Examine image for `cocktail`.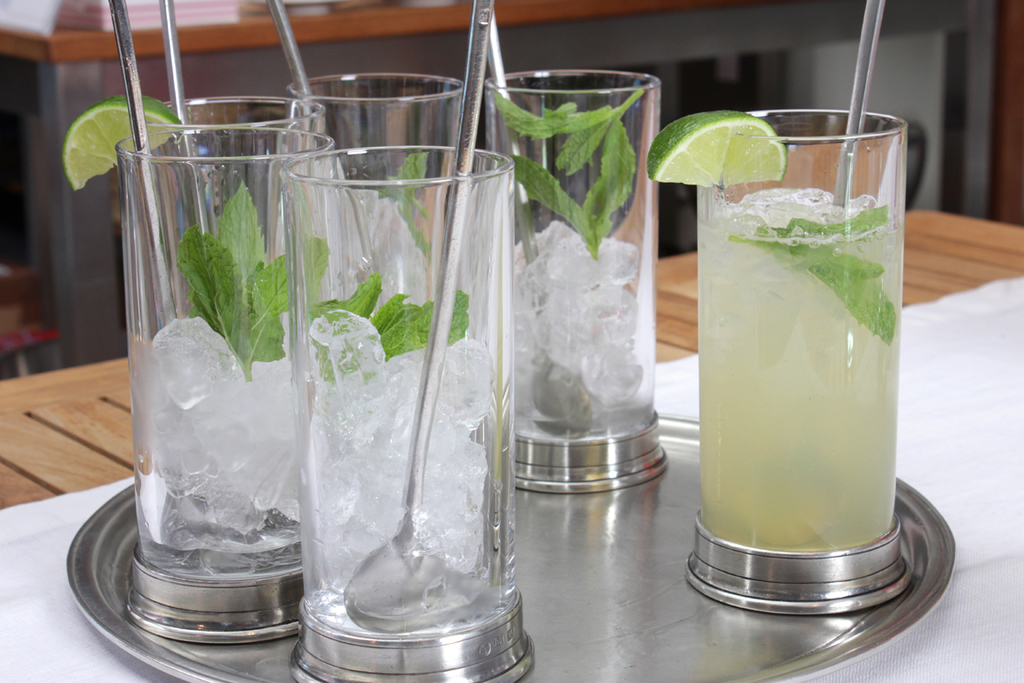
Examination result: 134:92:319:528.
